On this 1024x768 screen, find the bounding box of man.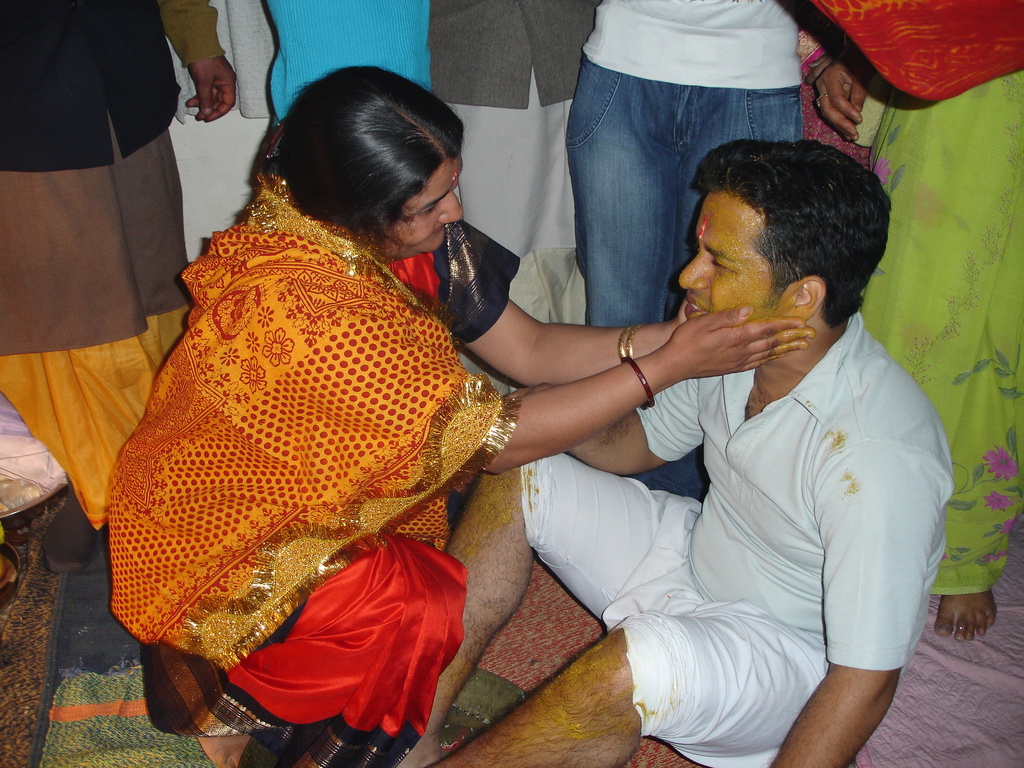
Bounding box: [555,0,806,488].
